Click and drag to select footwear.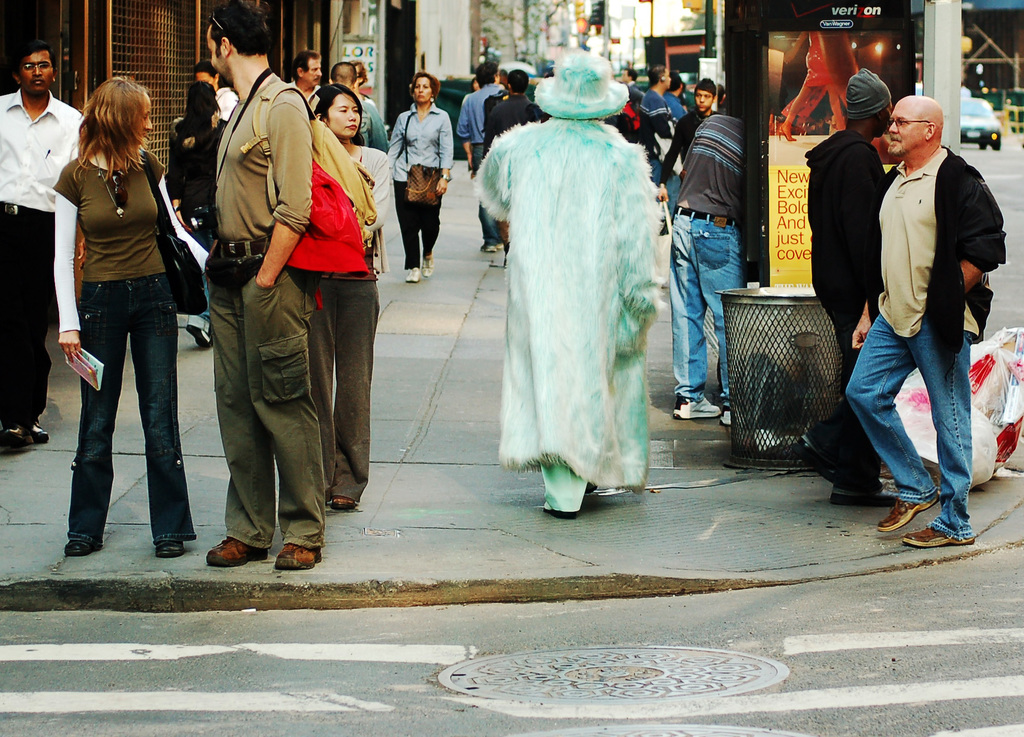
Selection: bbox=[717, 408, 734, 426].
